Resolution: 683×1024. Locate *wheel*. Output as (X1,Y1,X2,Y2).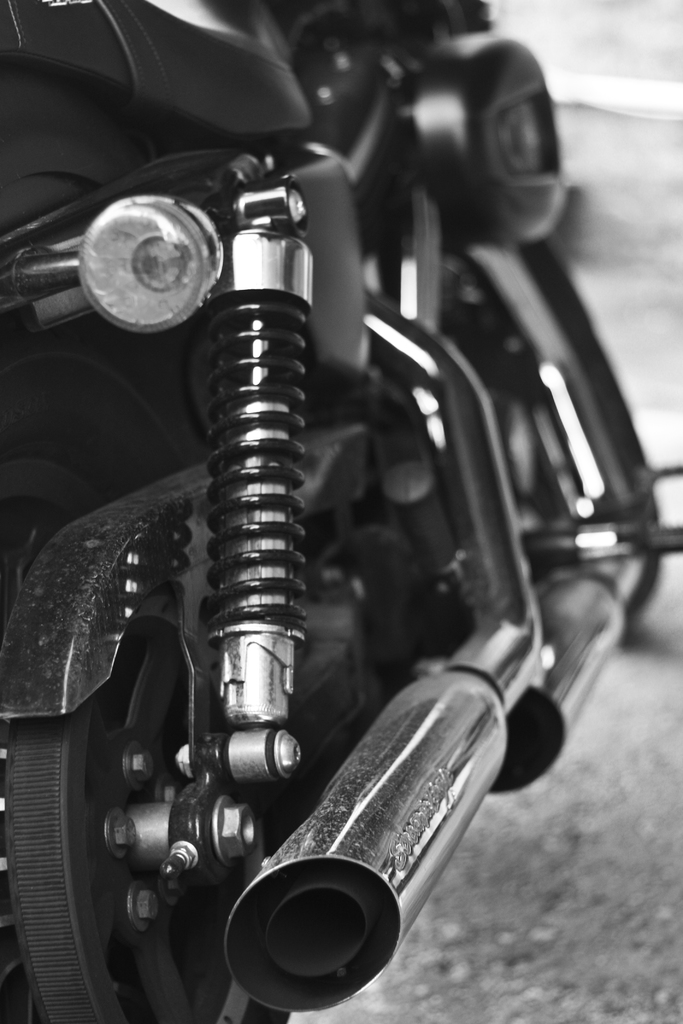
(4,592,419,1023).
